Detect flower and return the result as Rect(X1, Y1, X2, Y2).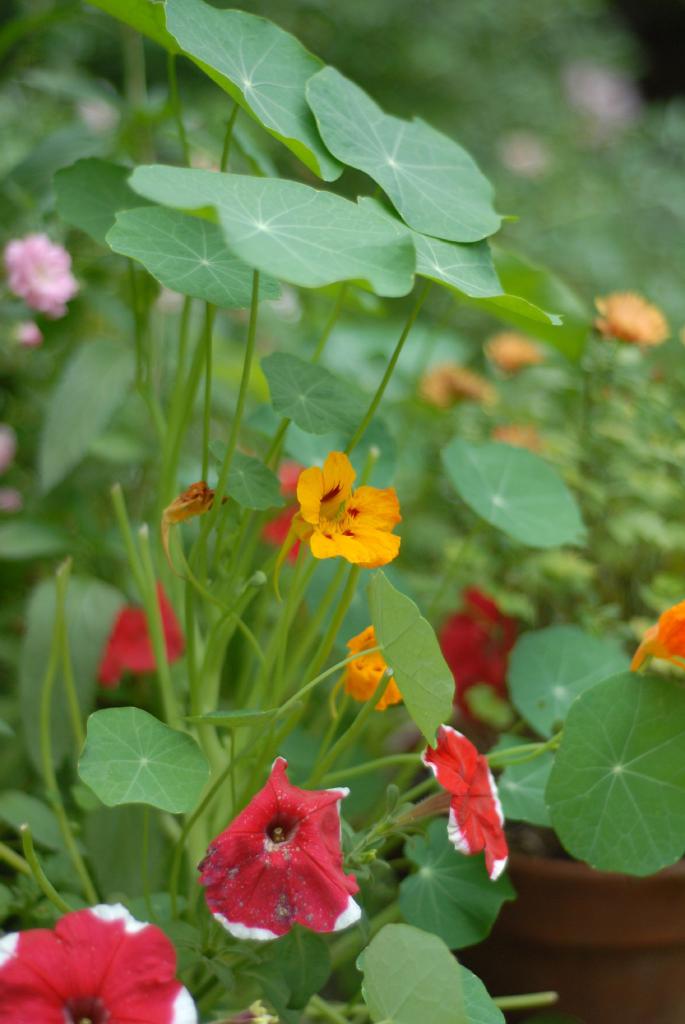
Rect(435, 585, 528, 714).
